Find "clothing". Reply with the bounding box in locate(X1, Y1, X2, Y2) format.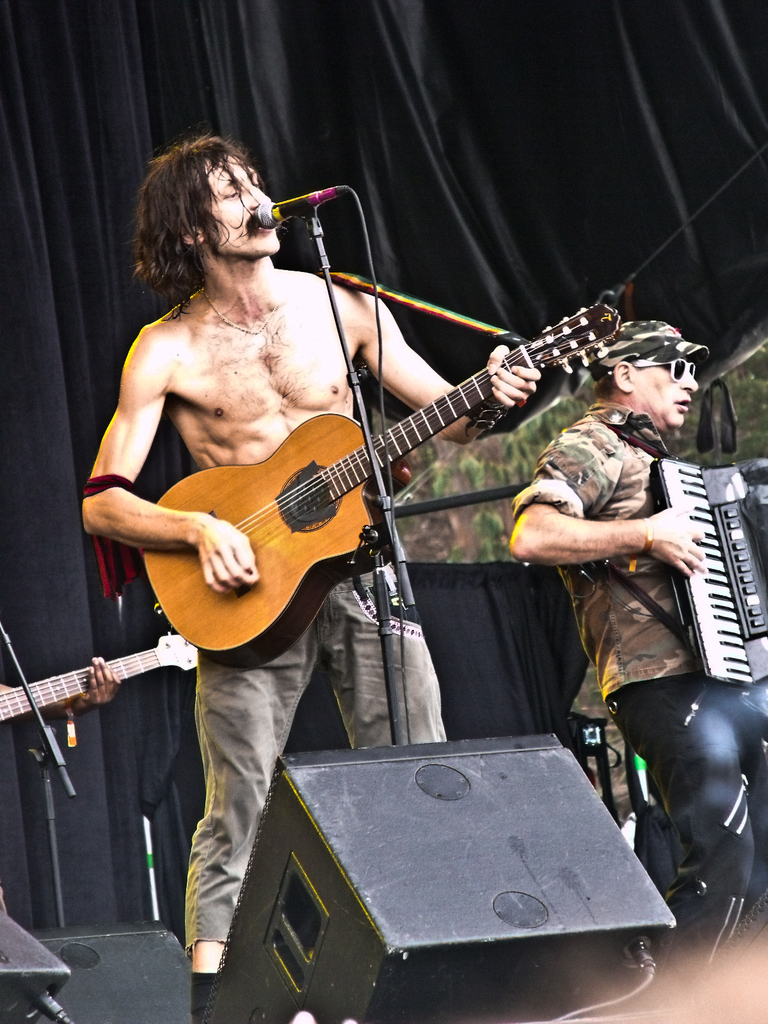
locate(596, 678, 767, 966).
